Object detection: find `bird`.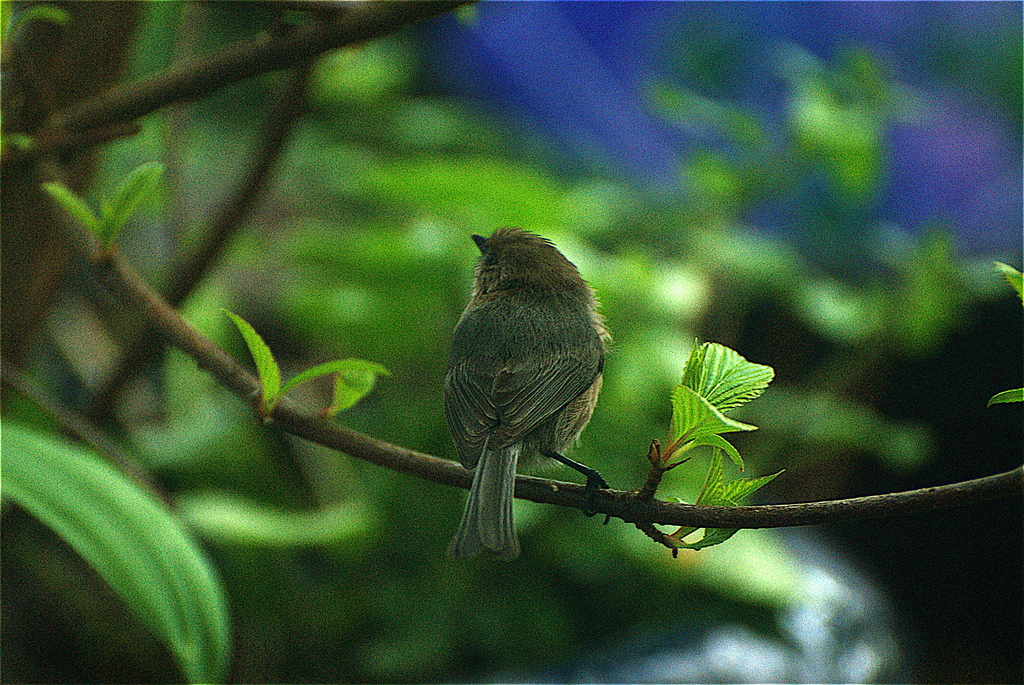
box(429, 221, 601, 574).
